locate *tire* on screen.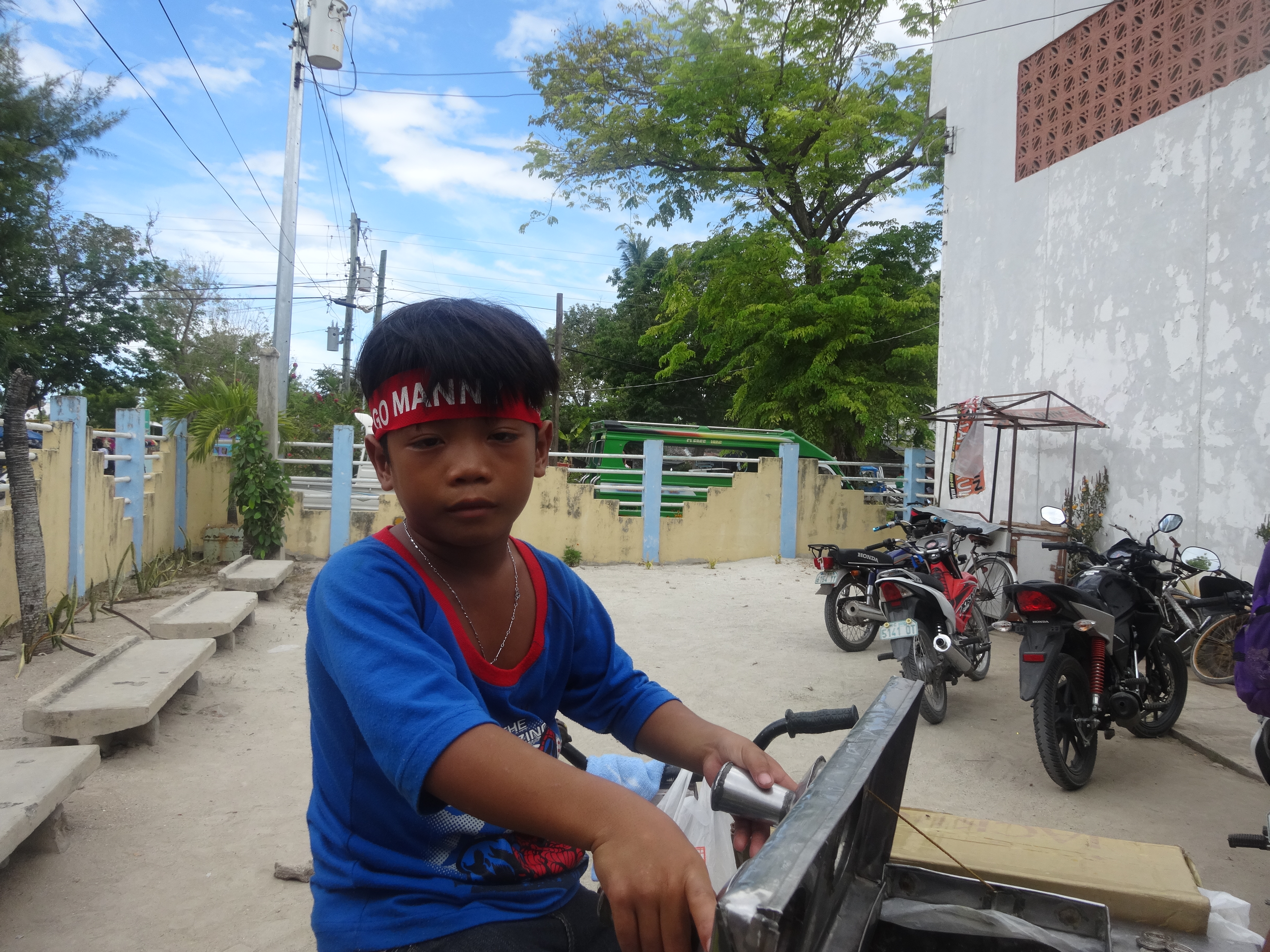
On screen at [x1=248, y1=156, x2=258, y2=176].
